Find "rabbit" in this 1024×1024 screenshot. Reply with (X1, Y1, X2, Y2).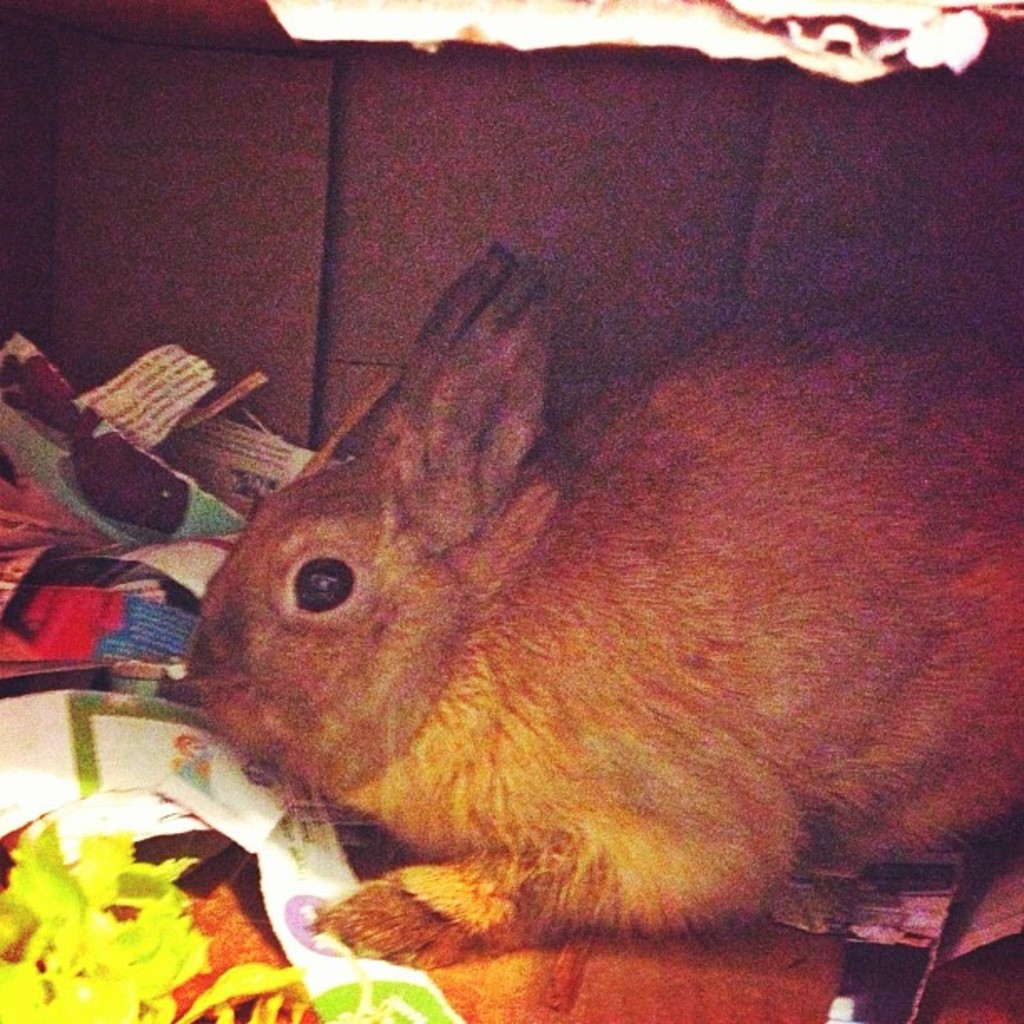
(184, 248, 1022, 974).
